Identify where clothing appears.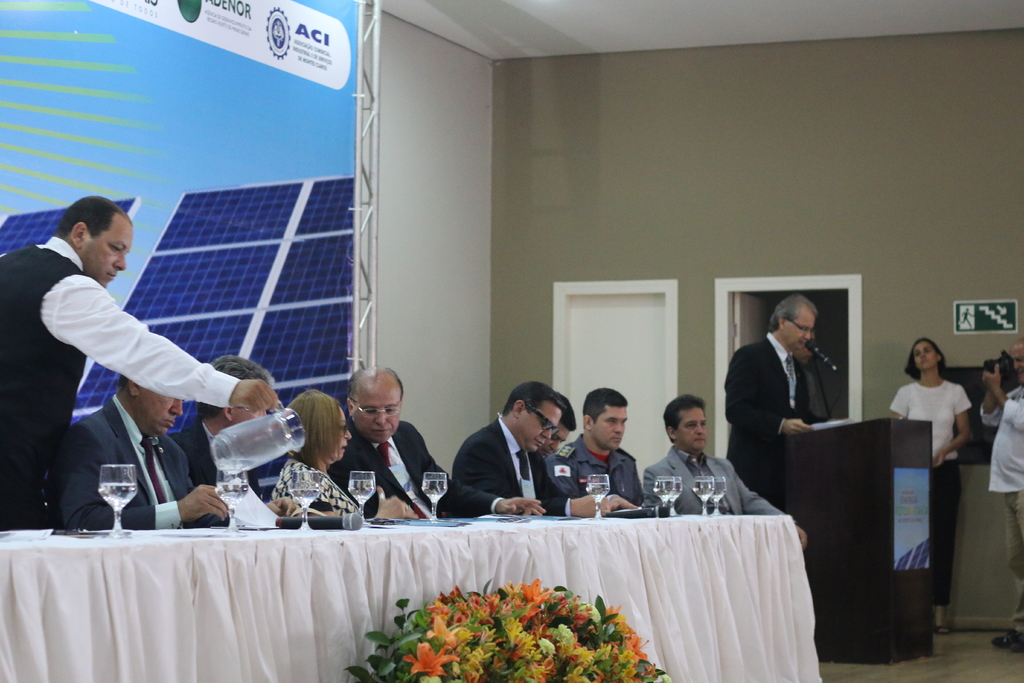
Appears at rect(723, 331, 826, 504).
